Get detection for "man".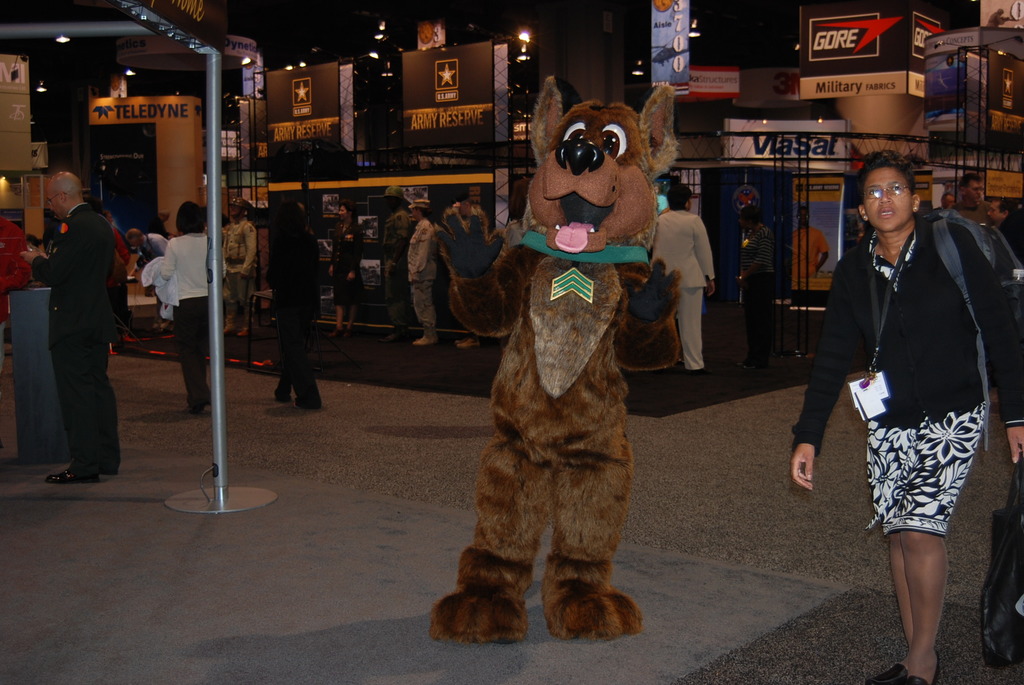
Detection: <region>940, 192, 954, 210</region>.
